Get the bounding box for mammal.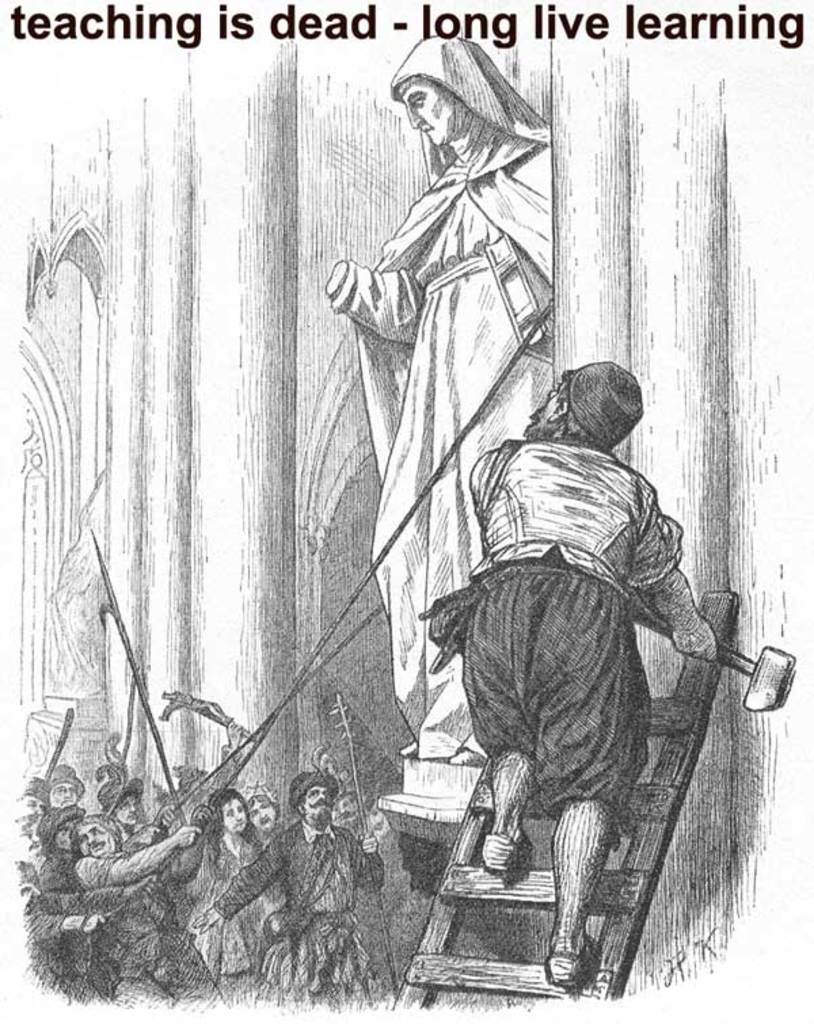
bbox(407, 358, 718, 1002).
